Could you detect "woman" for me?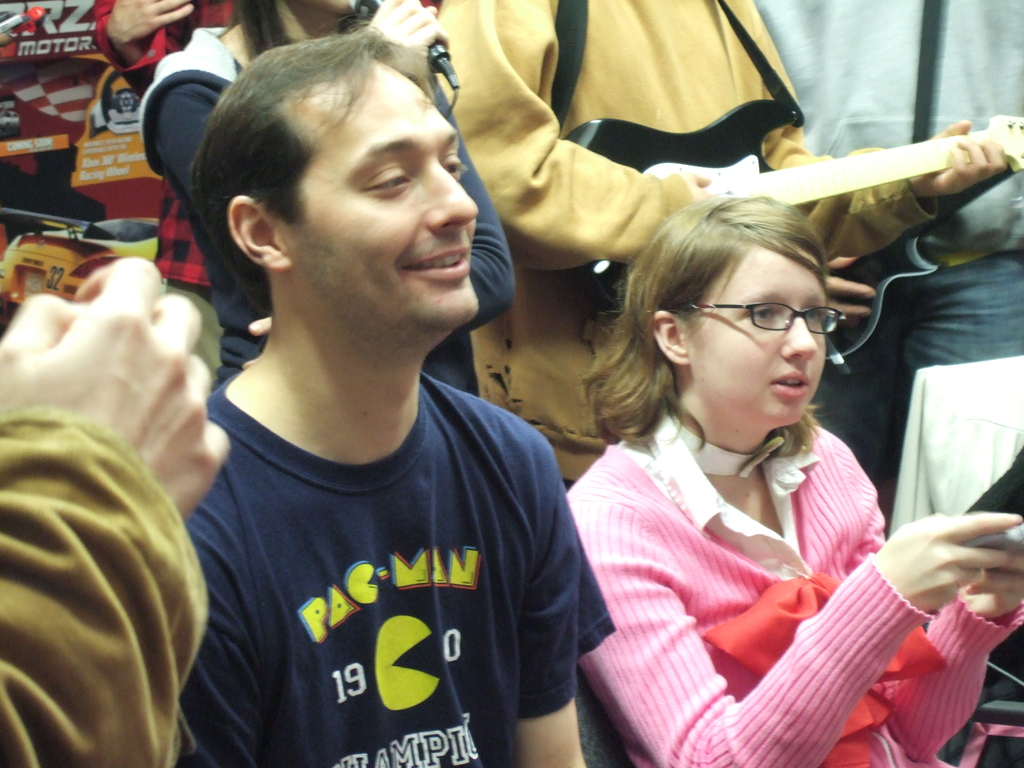
Detection result: [left=132, top=4, right=523, bottom=404].
